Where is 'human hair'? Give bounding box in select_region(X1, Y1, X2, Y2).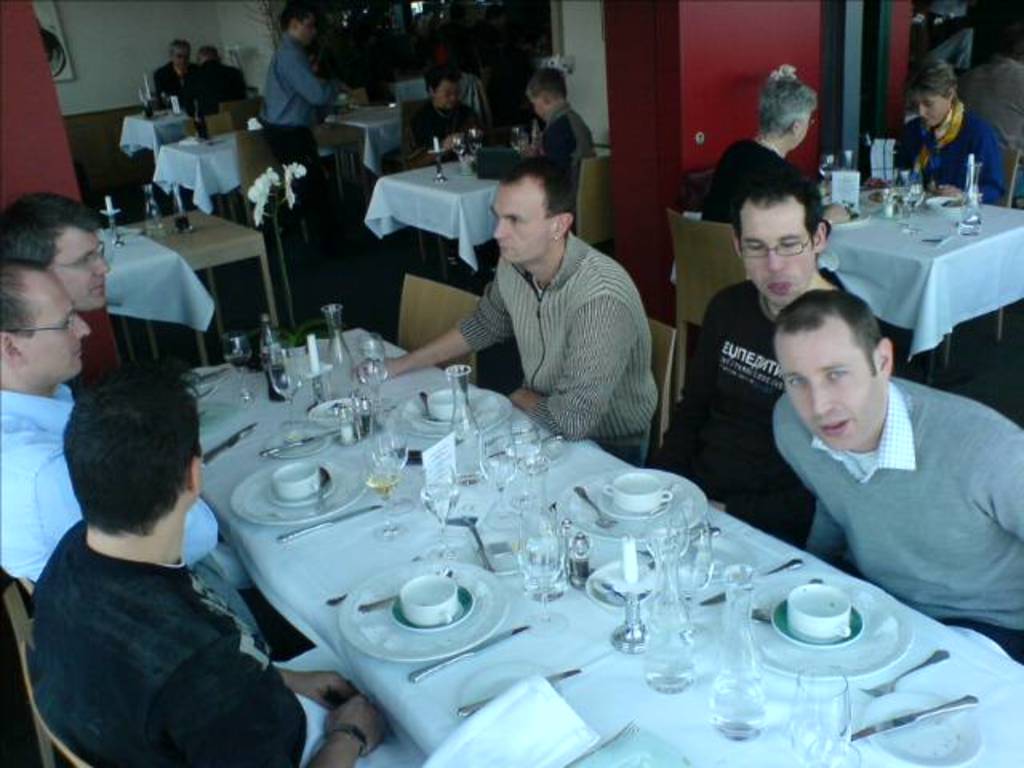
select_region(771, 288, 883, 381).
